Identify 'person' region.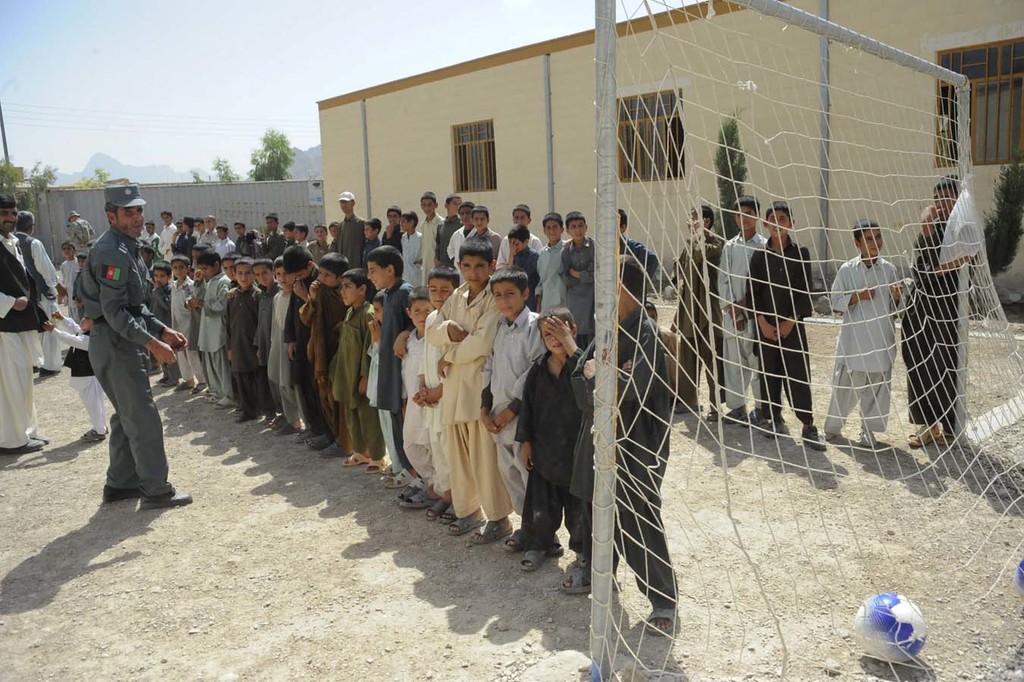
Region: BBox(0, 193, 51, 456).
